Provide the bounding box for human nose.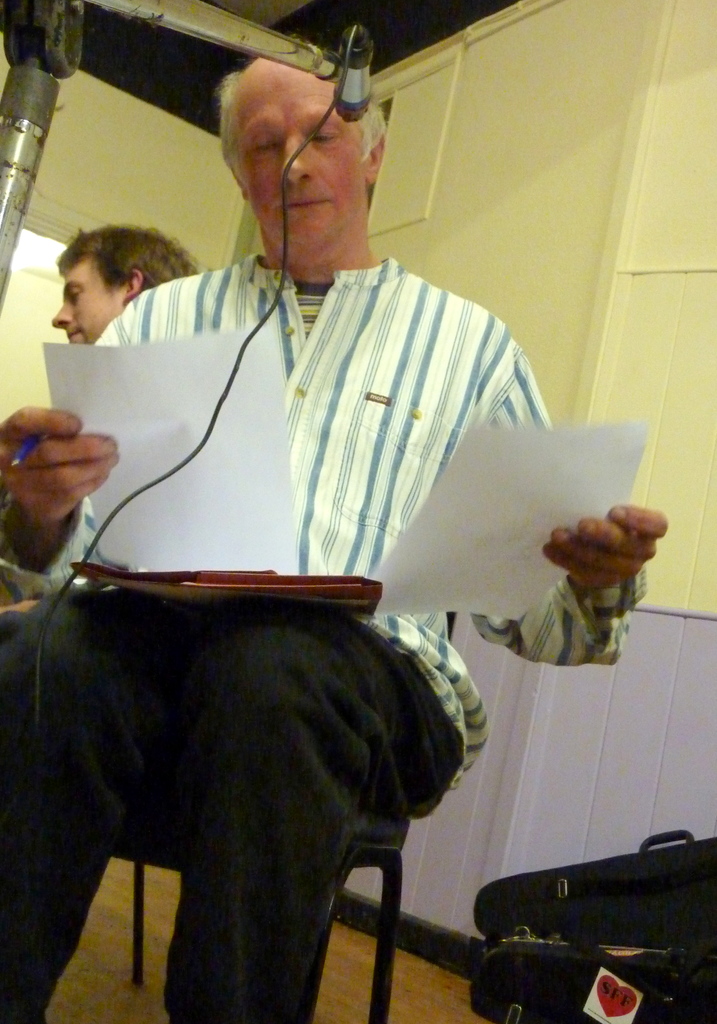
bbox(281, 131, 315, 188).
